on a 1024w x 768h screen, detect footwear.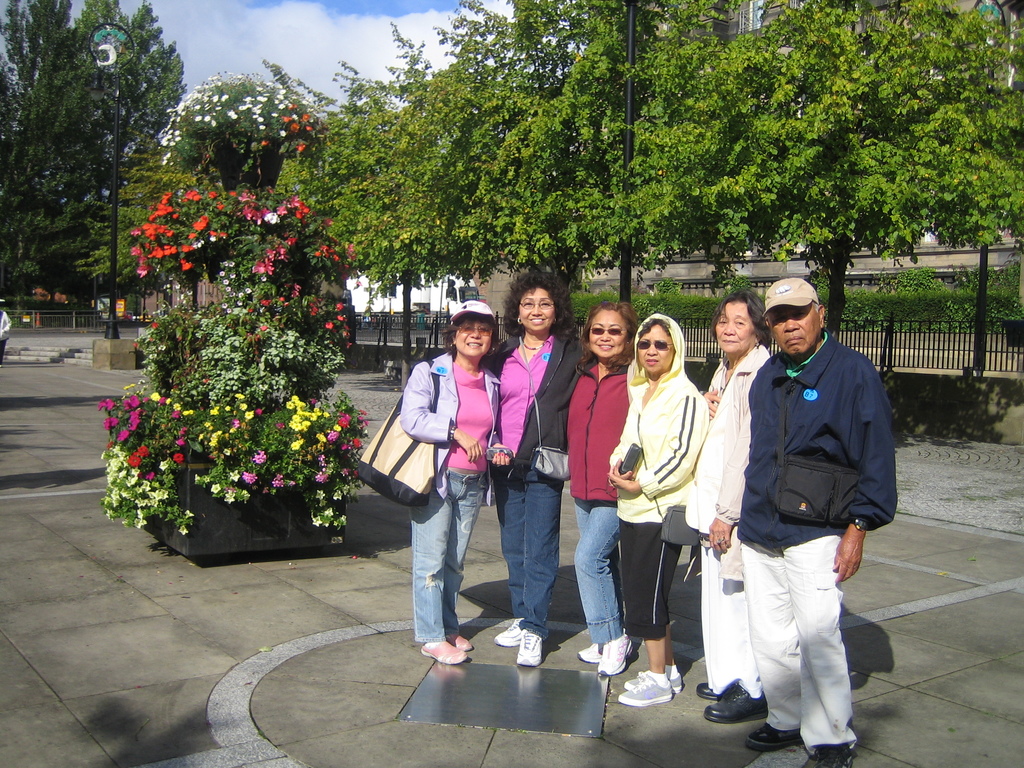
{"left": 797, "top": 741, "right": 858, "bottom": 766}.
